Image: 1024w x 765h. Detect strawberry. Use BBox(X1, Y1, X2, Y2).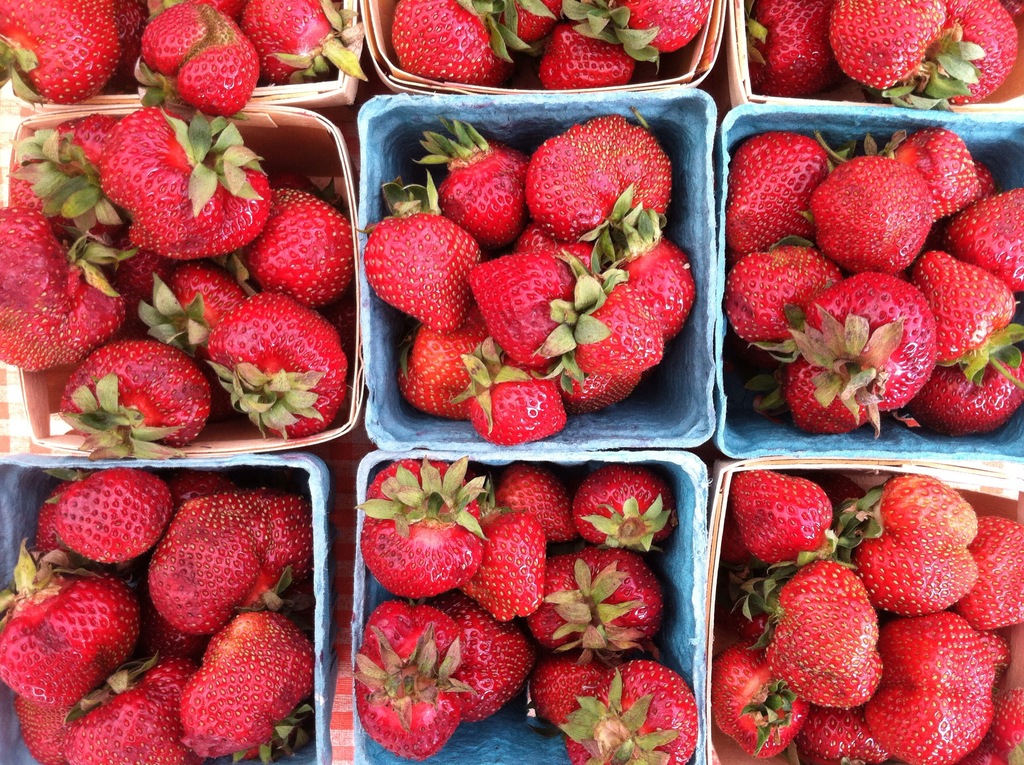
BBox(65, 221, 172, 322).
